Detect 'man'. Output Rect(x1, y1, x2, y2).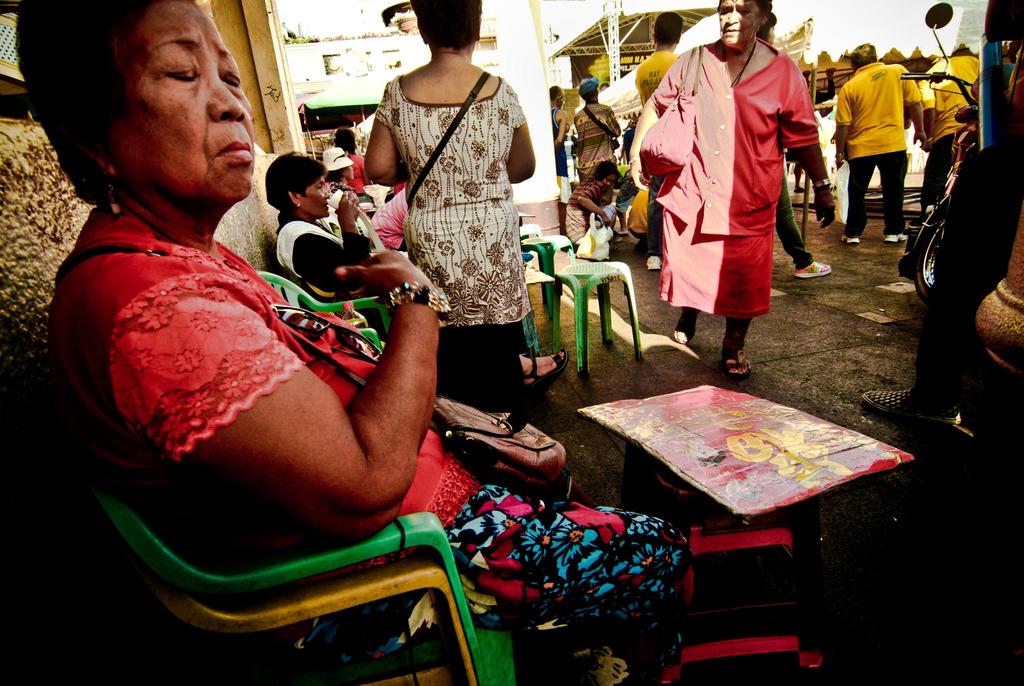
Rect(829, 31, 929, 240).
